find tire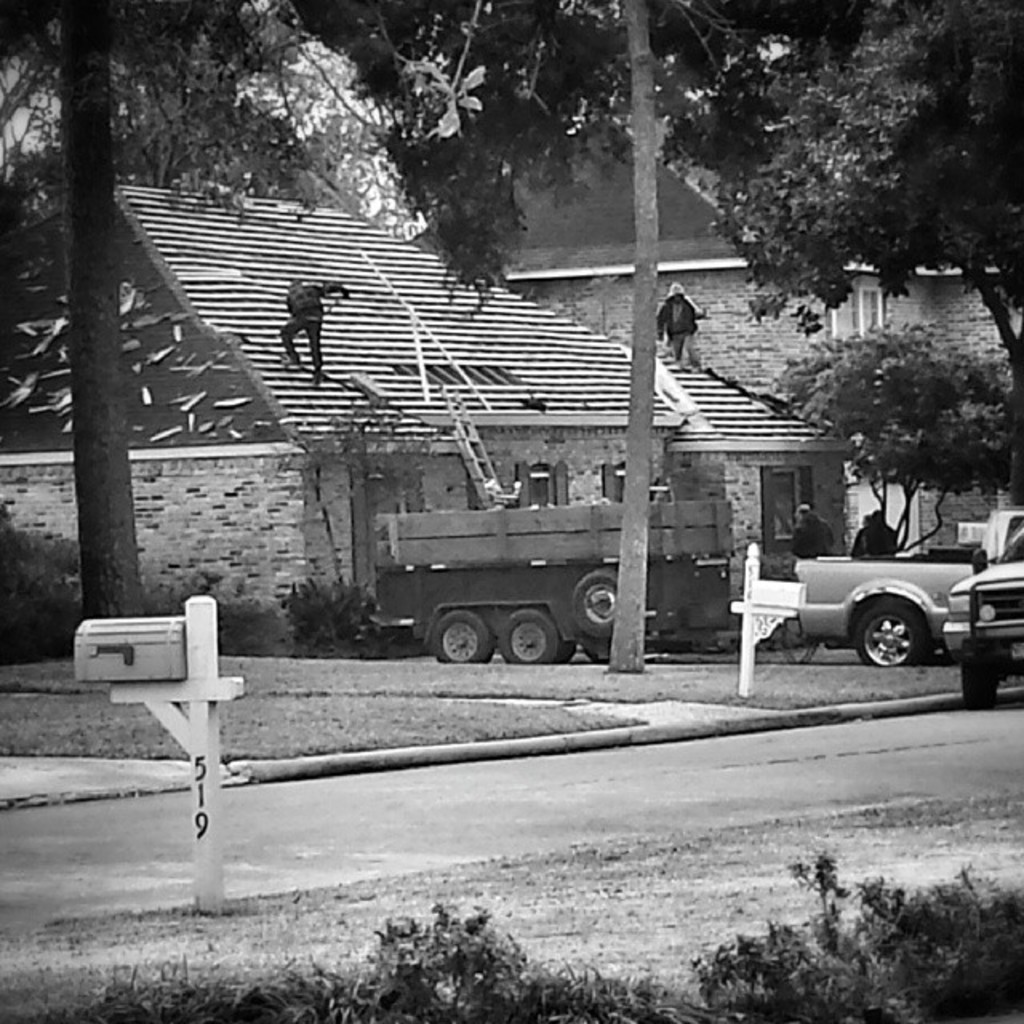
[856,606,923,670]
